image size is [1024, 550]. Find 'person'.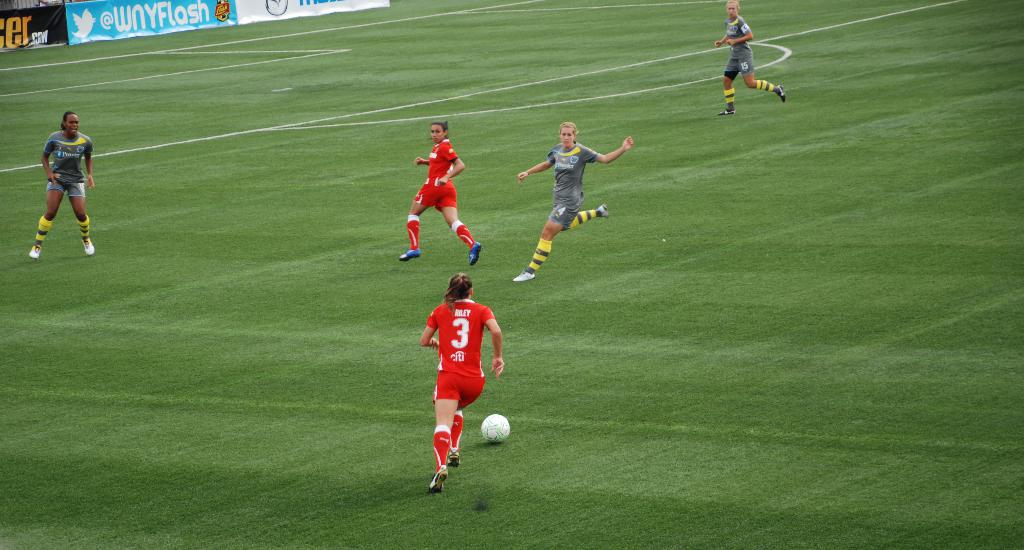
left=718, top=0, right=786, bottom=116.
